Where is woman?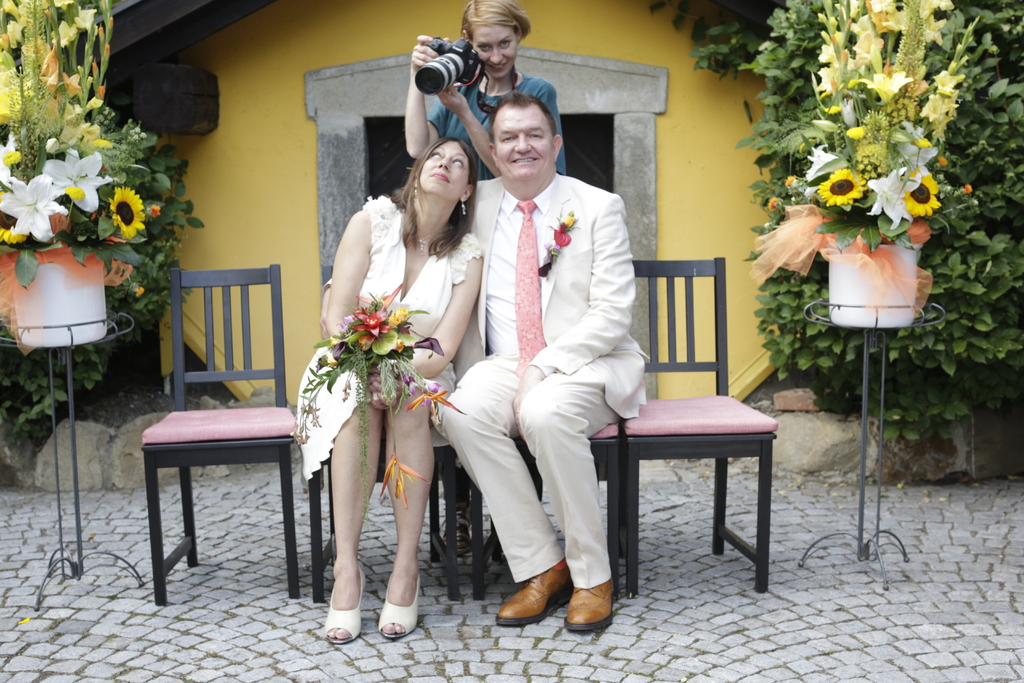
left=404, top=0, right=567, bottom=557.
